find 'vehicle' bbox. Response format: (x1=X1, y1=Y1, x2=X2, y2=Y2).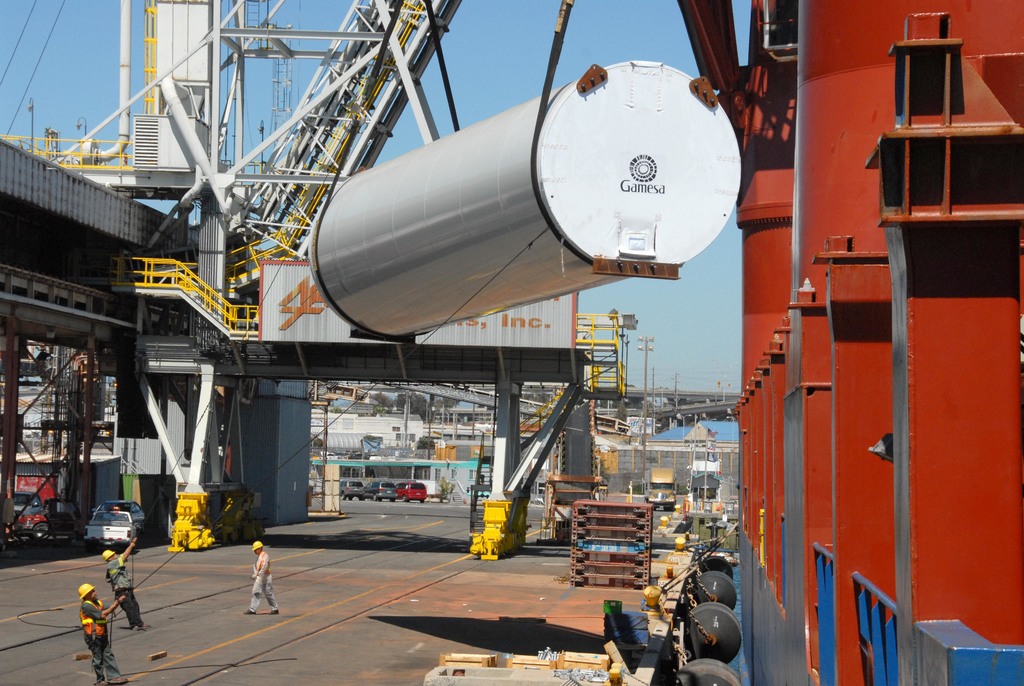
(x1=328, y1=480, x2=361, y2=502).
